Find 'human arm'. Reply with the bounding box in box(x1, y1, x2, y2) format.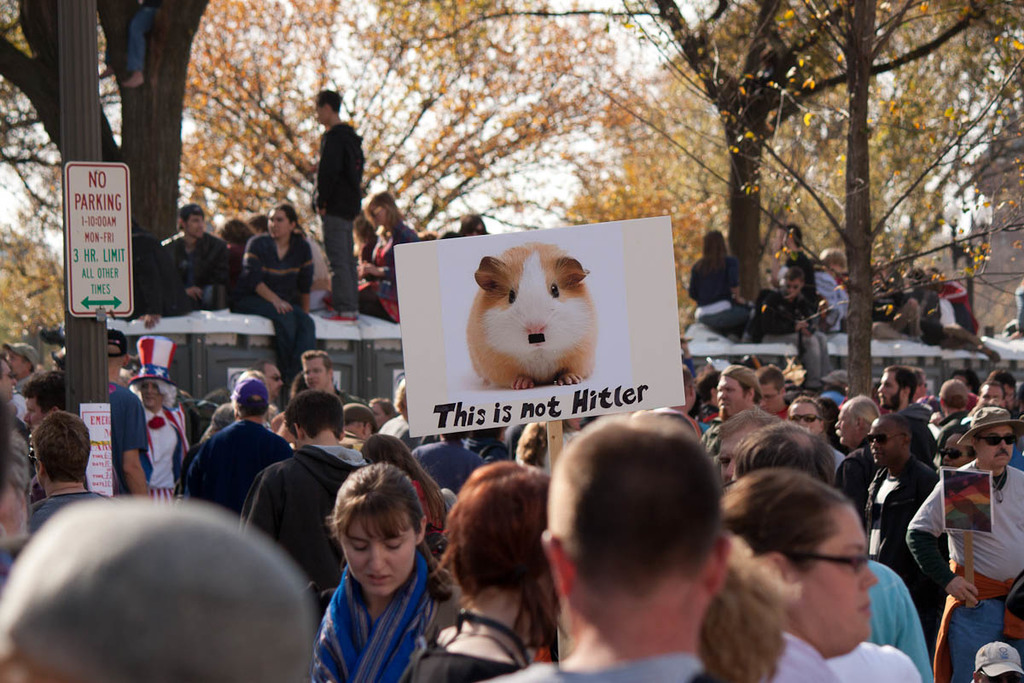
box(314, 129, 342, 219).
